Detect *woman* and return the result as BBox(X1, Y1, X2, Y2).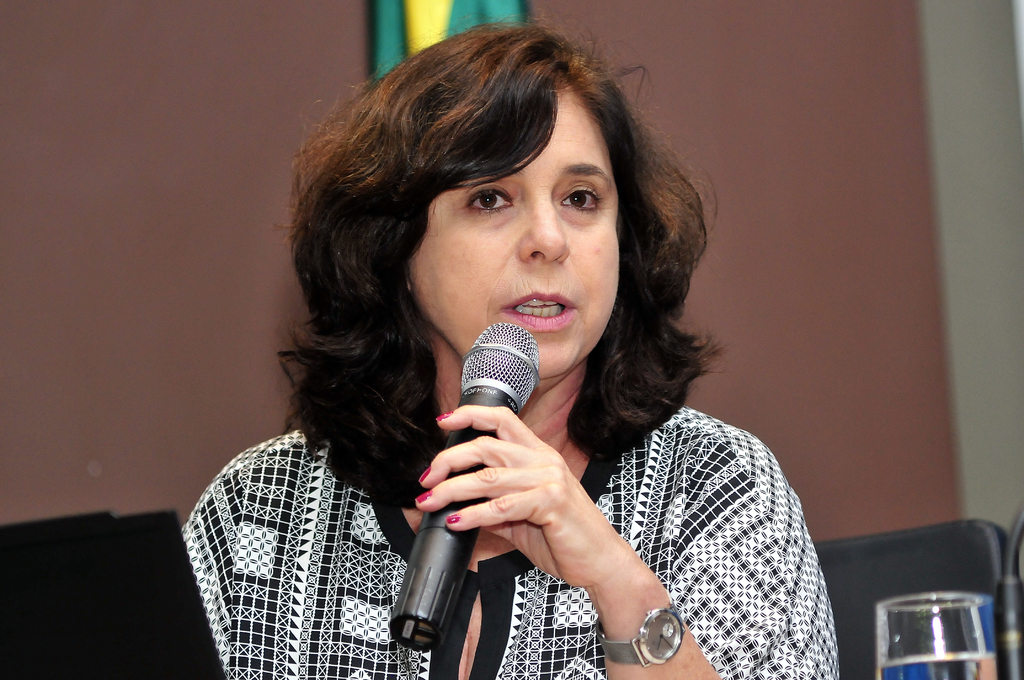
BBox(211, 34, 826, 679).
